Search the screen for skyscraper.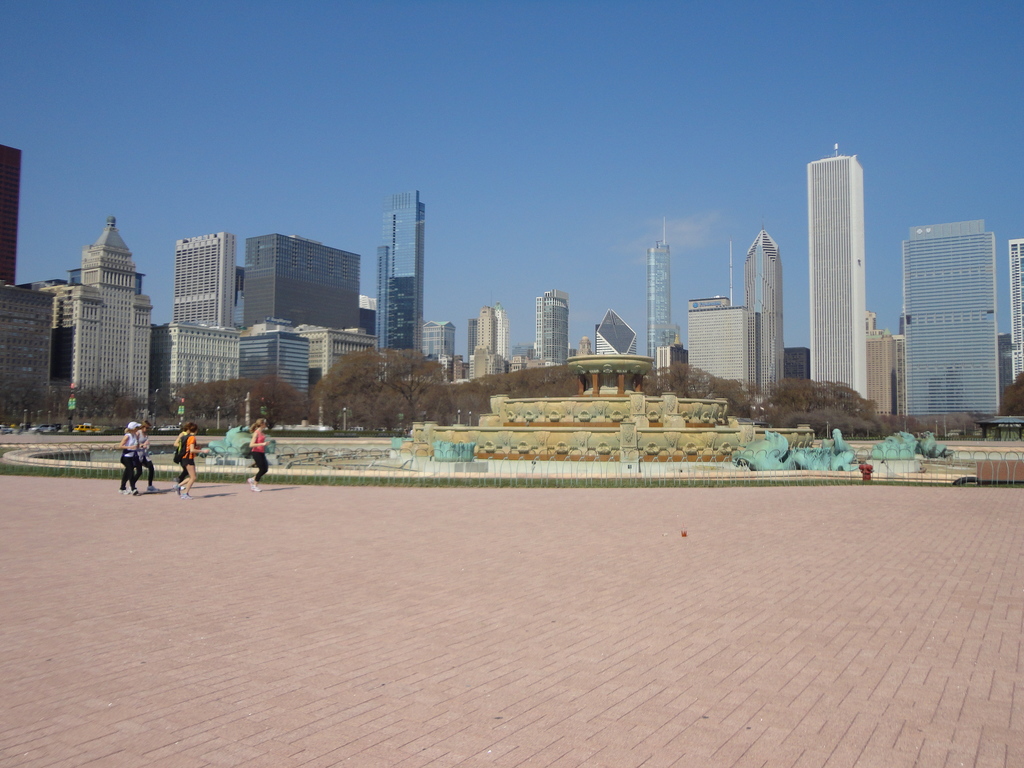
Found at crop(531, 287, 566, 366).
